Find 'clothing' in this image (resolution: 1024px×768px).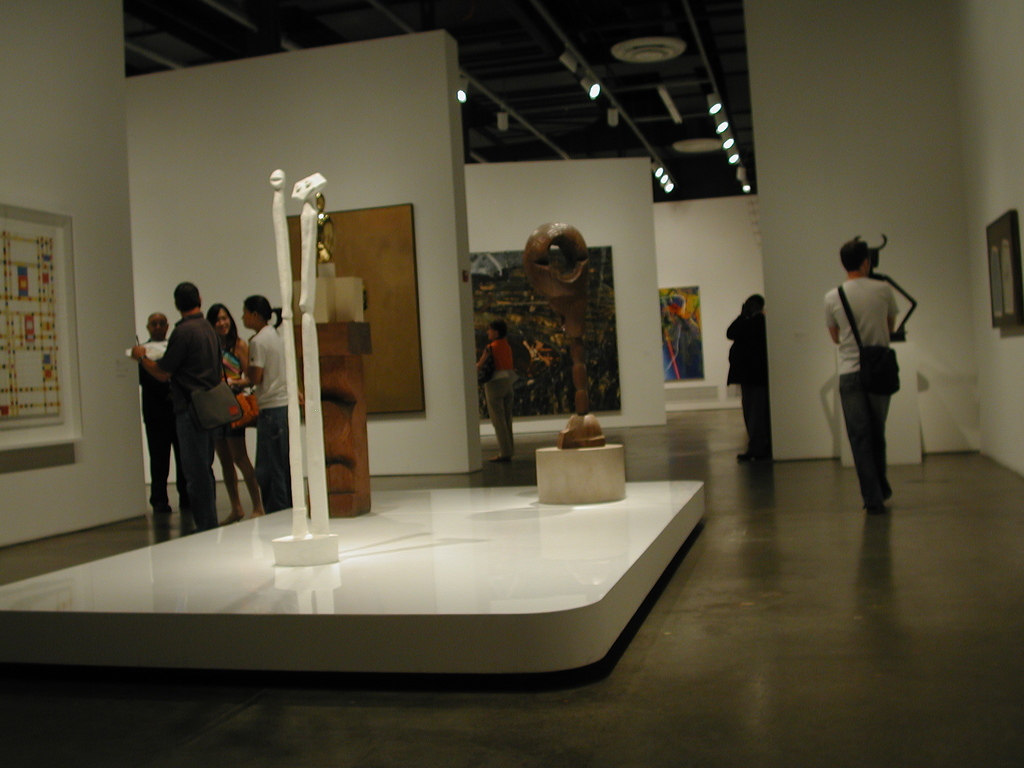
<region>138, 336, 183, 507</region>.
